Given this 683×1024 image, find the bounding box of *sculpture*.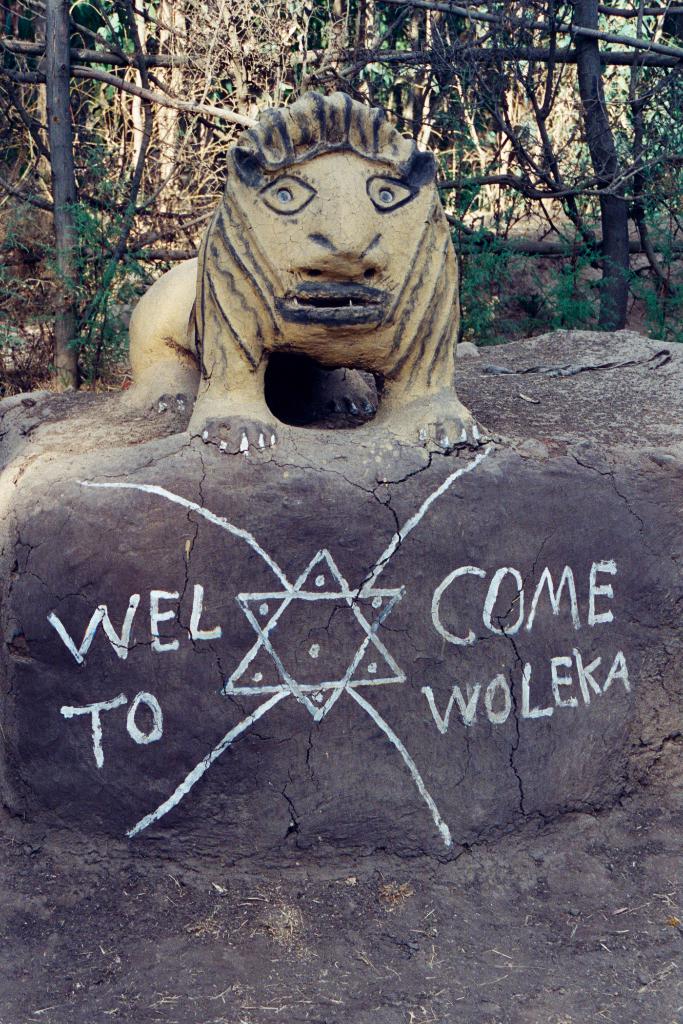
96/97/493/449.
